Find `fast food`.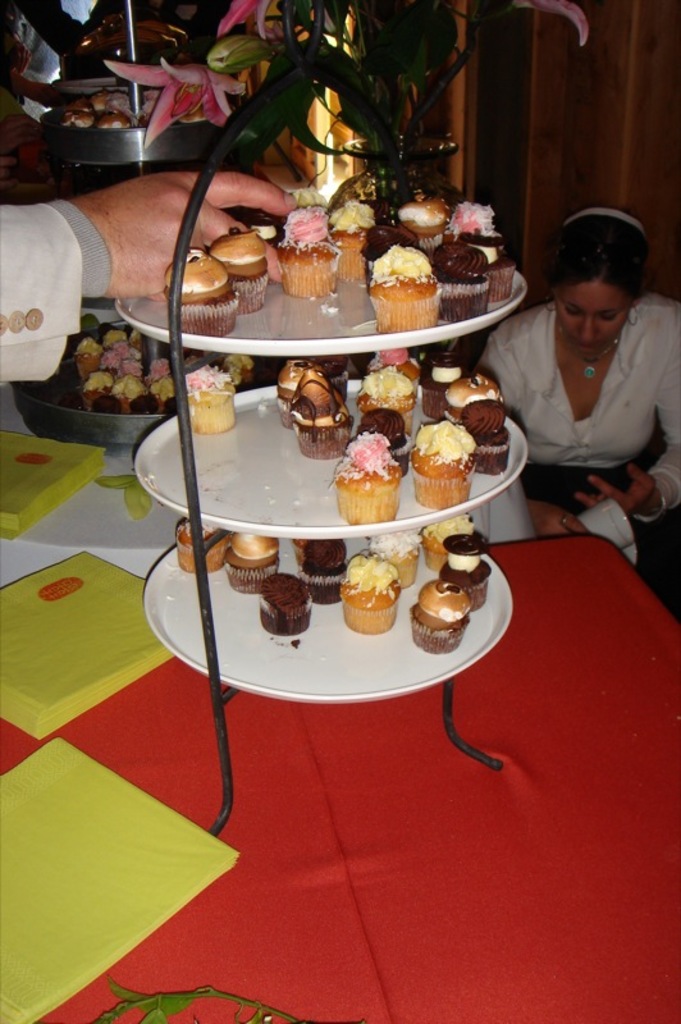
338, 417, 393, 520.
